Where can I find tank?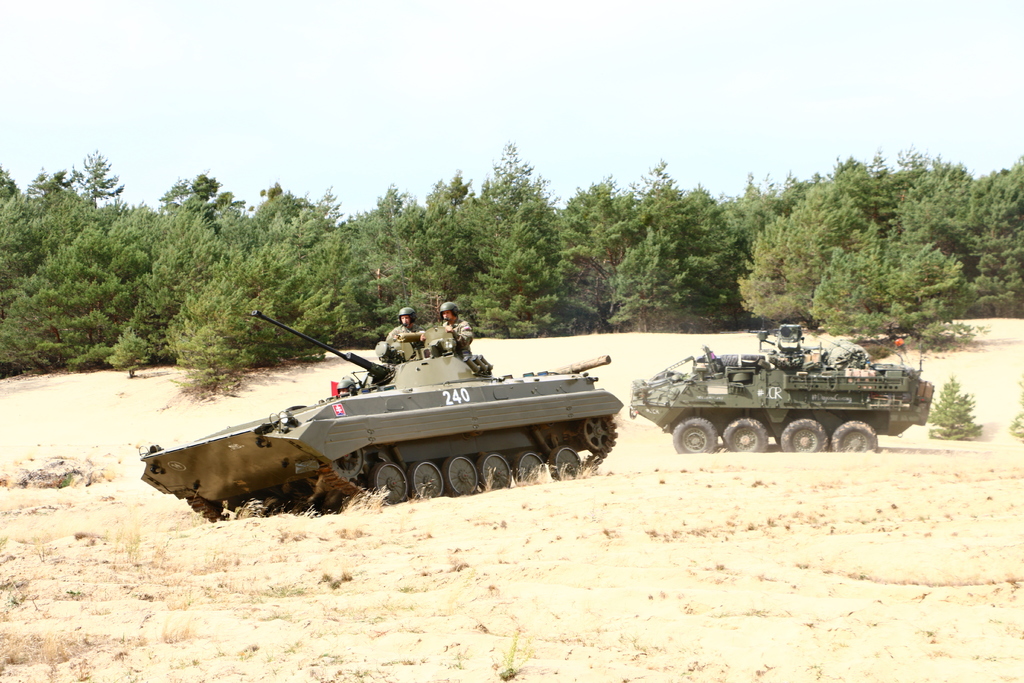
You can find it at bbox(632, 322, 937, 456).
